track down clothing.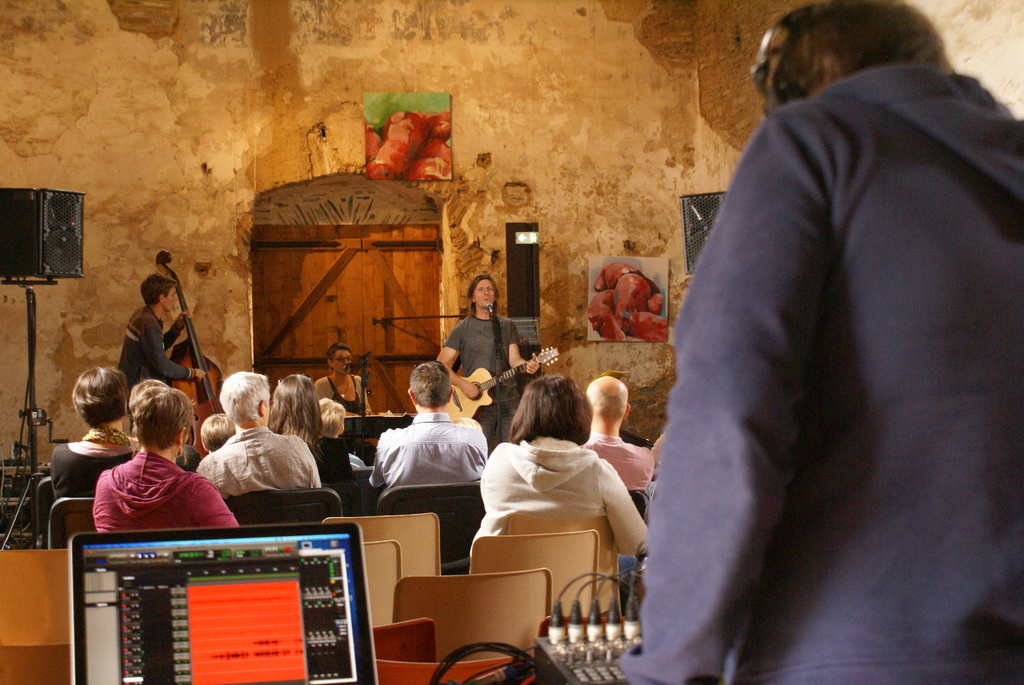
Tracked to box=[467, 431, 650, 557].
